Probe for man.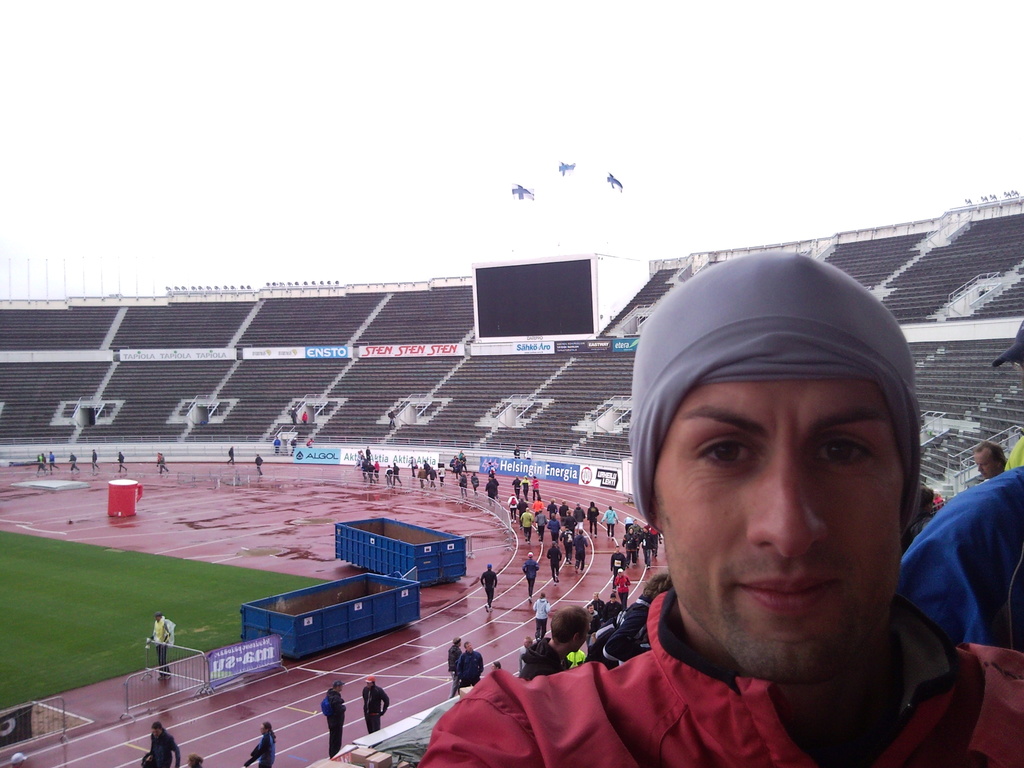
Probe result: l=141, t=609, r=176, b=683.
